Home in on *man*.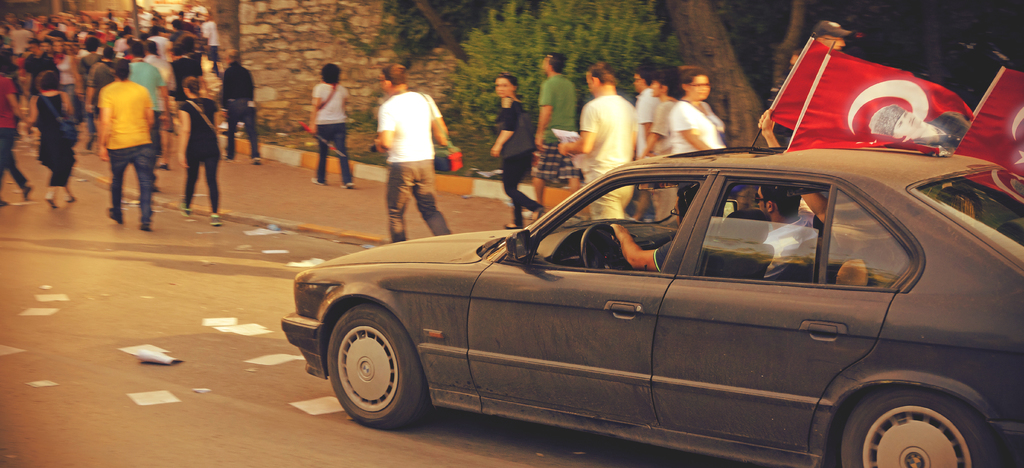
Homed in at 753/187/824/269.
